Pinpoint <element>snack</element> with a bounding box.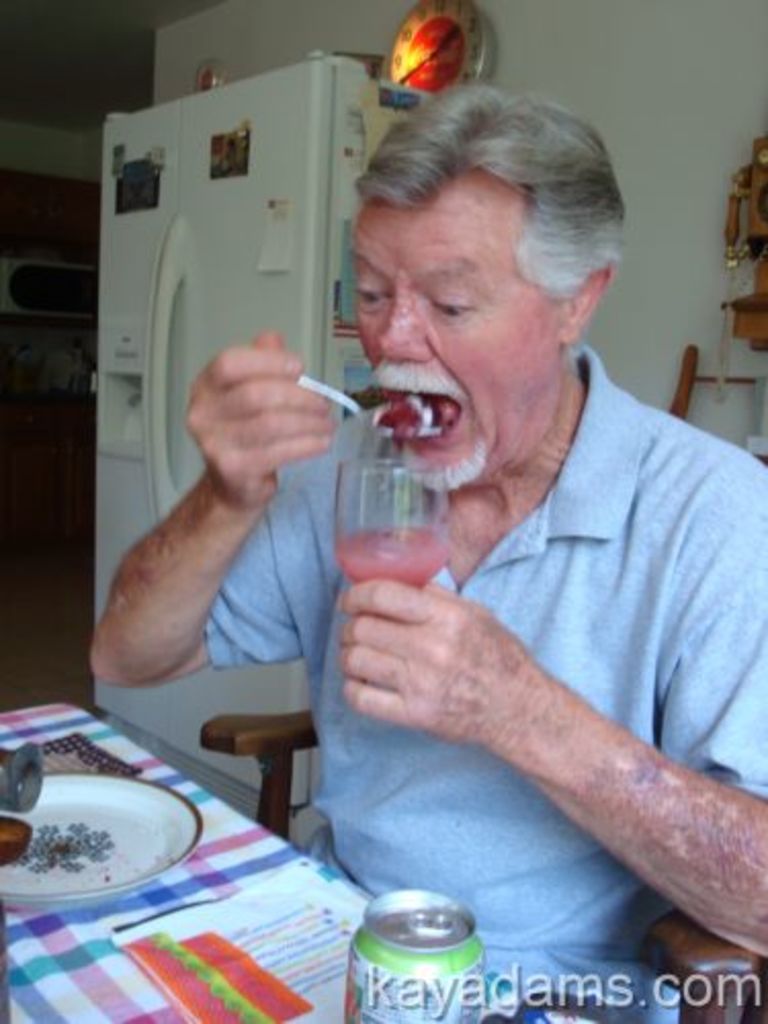
x1=0, y1=817, x2=31, y2=868.
